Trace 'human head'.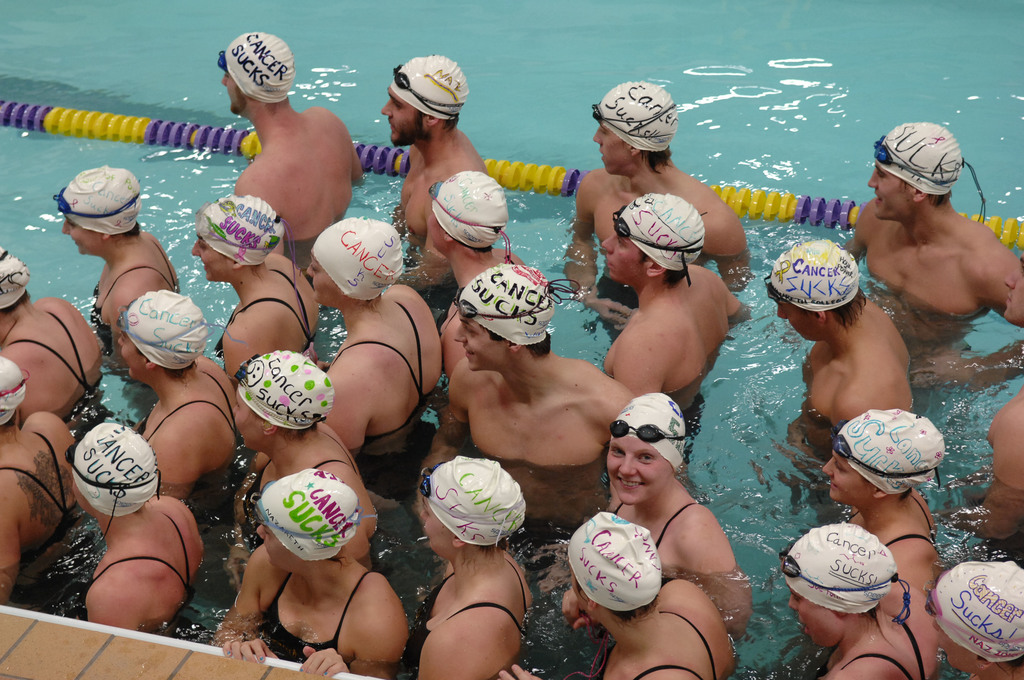
Traced to bbox=[421, 453, 525, 556].
